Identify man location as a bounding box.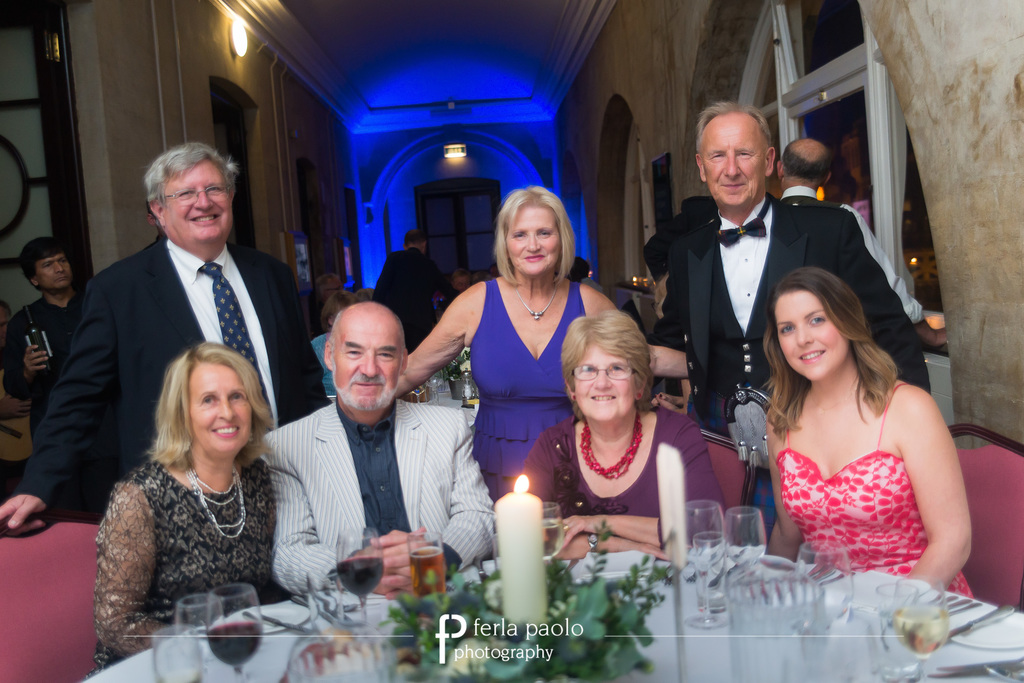
left=778, top=131, right=945, bottom=356.
